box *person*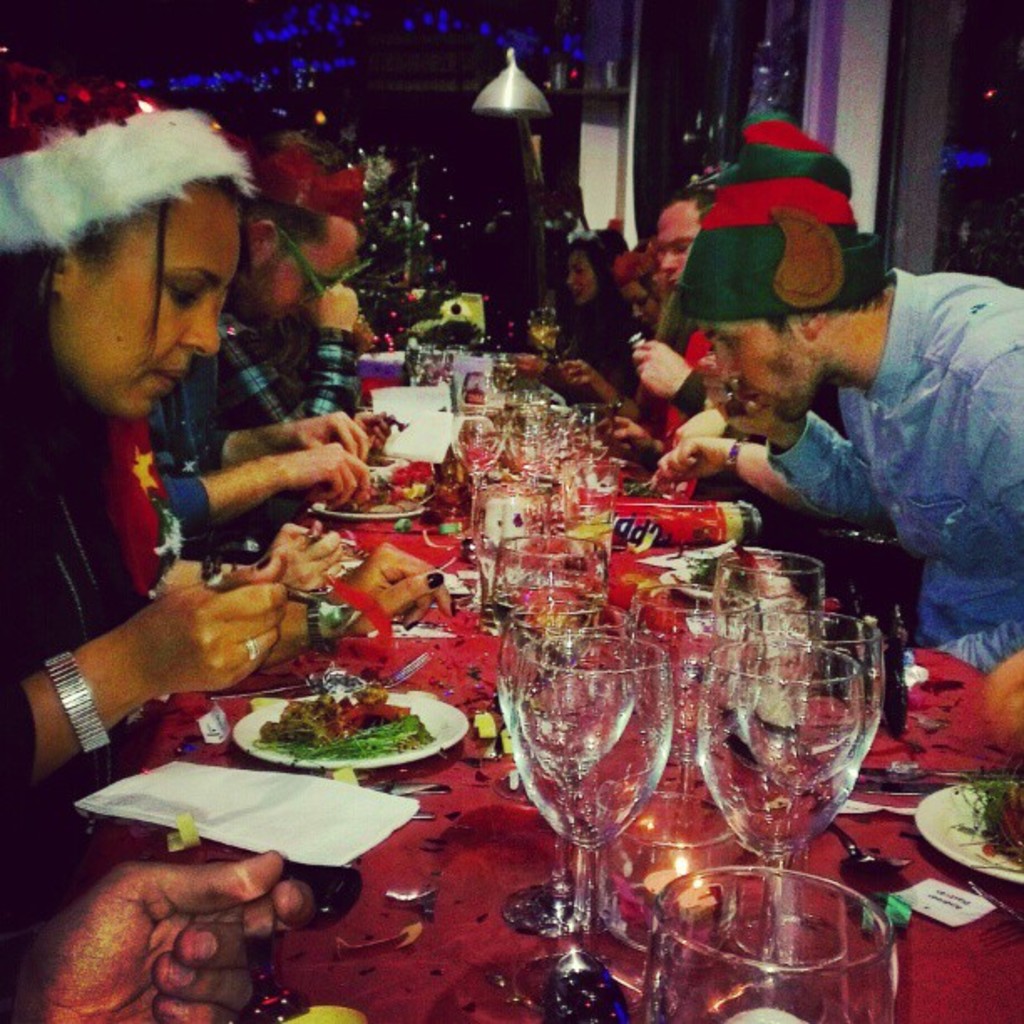
locate(3, 853, 315, 1022)
